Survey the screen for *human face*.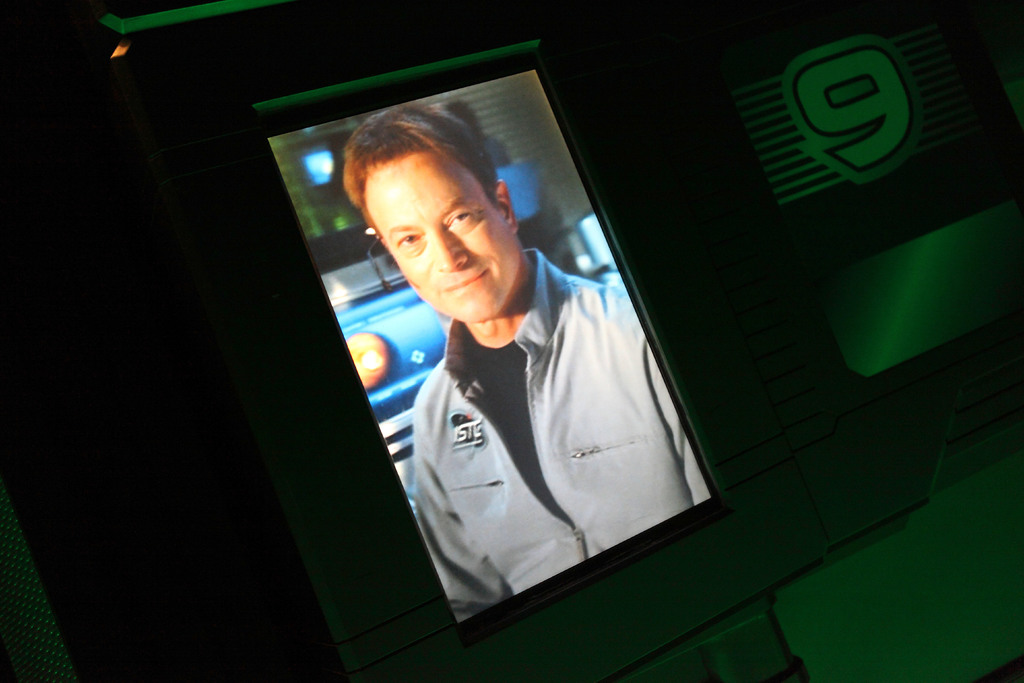
Survey found: bbox=[367, 145, 523, 325].
